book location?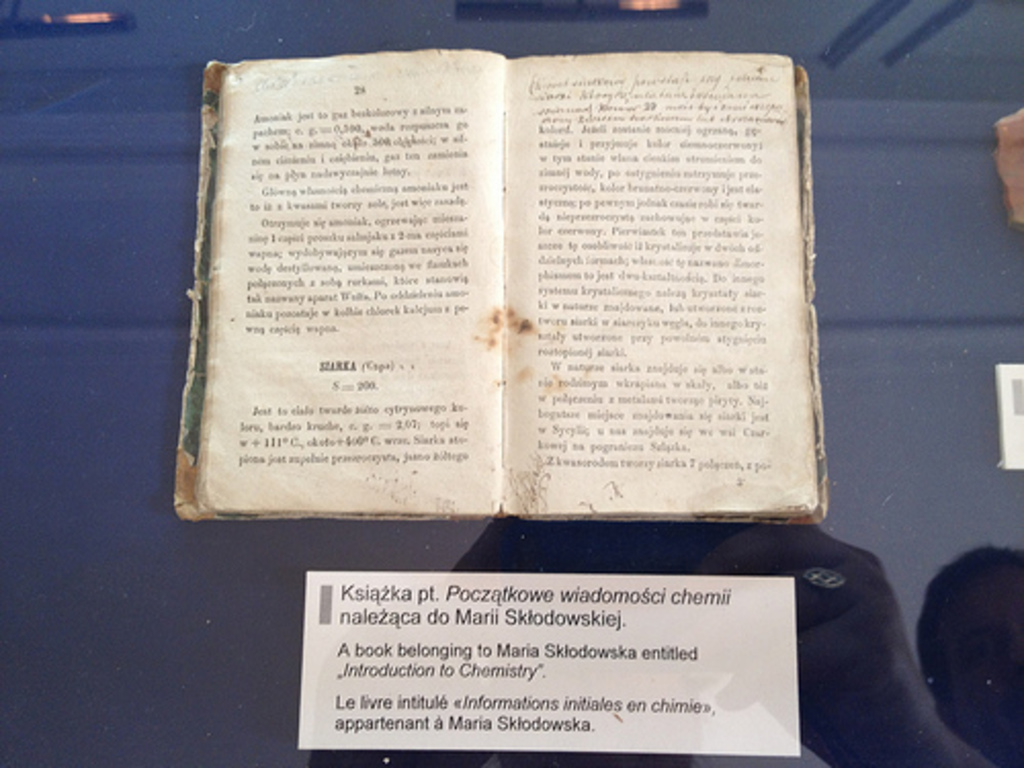
detection(156, 70, 889, 539)
